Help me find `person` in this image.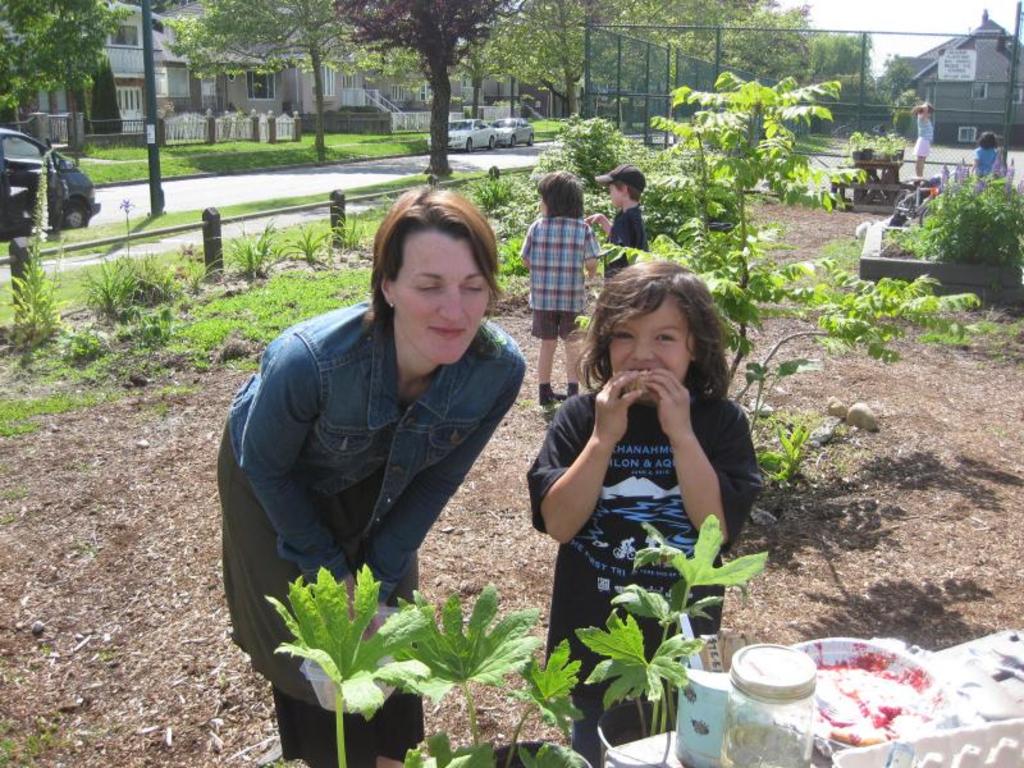
Found it: [588,164,644,266].
